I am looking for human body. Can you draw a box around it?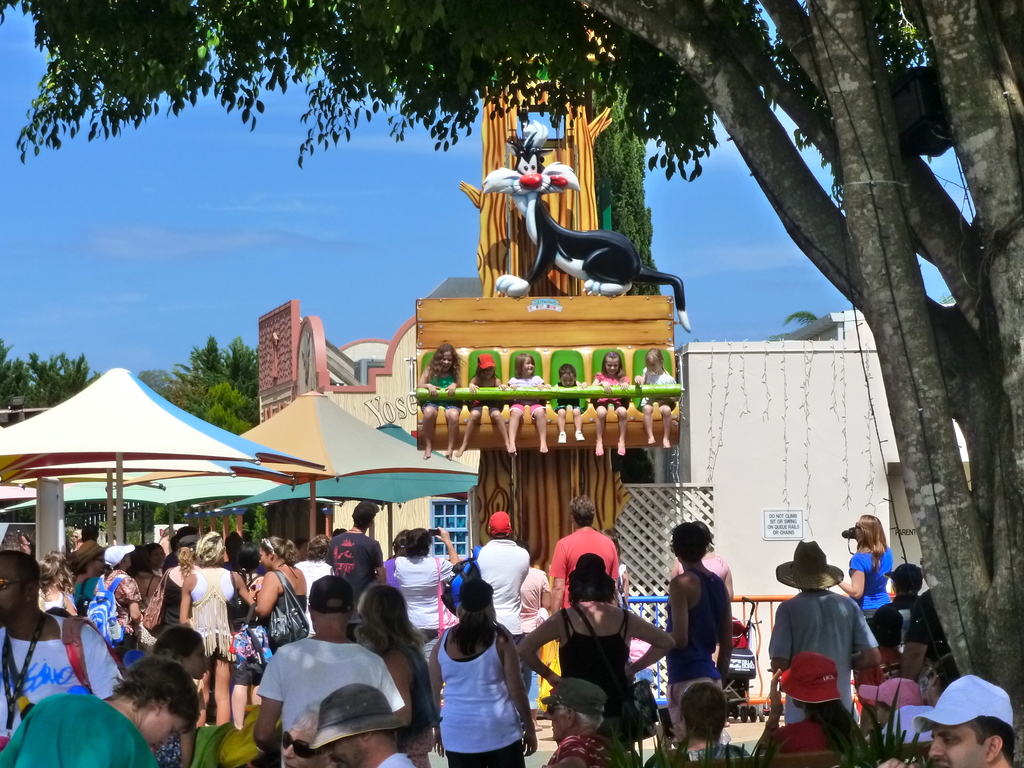
Sure, the bounding box is 247, 532, 309, 659.
